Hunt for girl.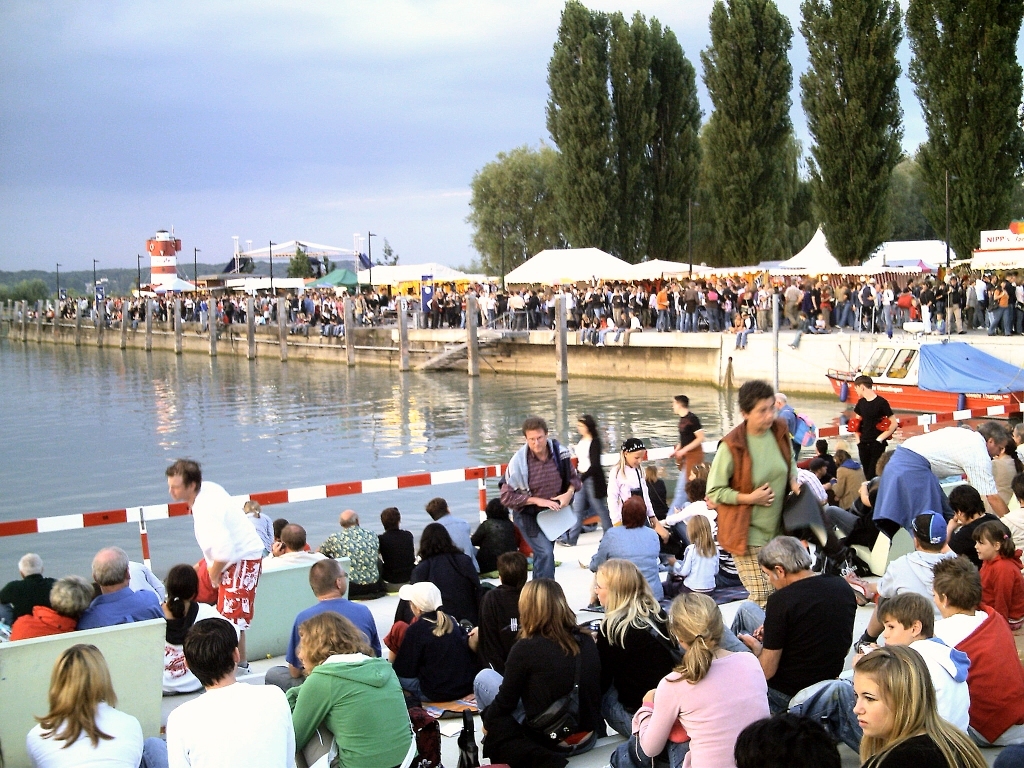
Hunted down at pyautogui.locateOnScreen(853, 644, 989, 767).
